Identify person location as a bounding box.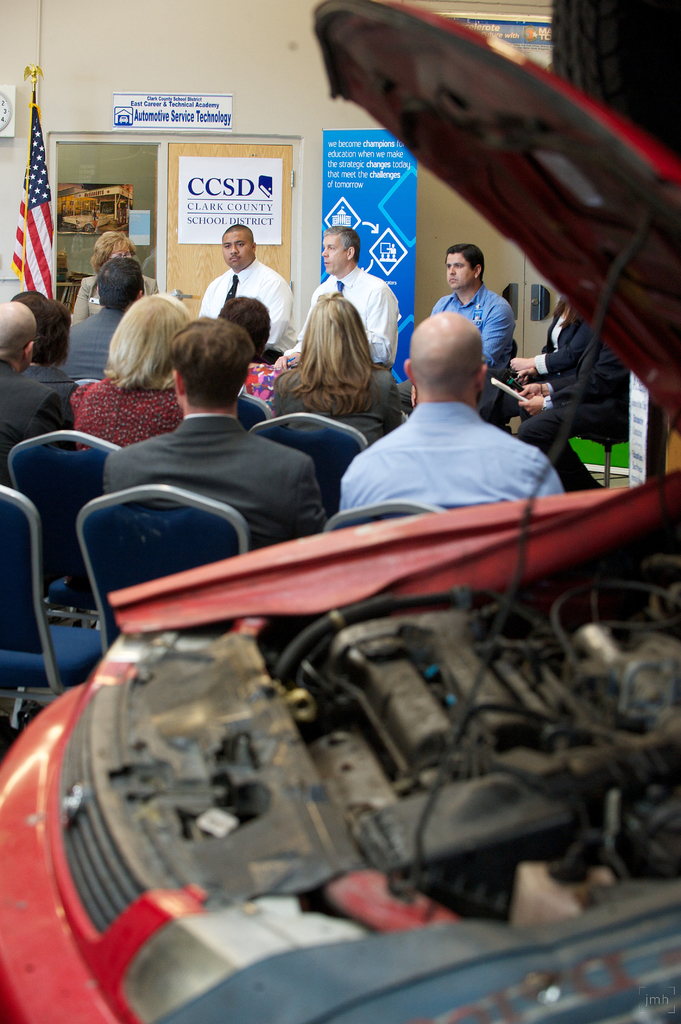
(left=268, top=294, right=401, bottom=447).
